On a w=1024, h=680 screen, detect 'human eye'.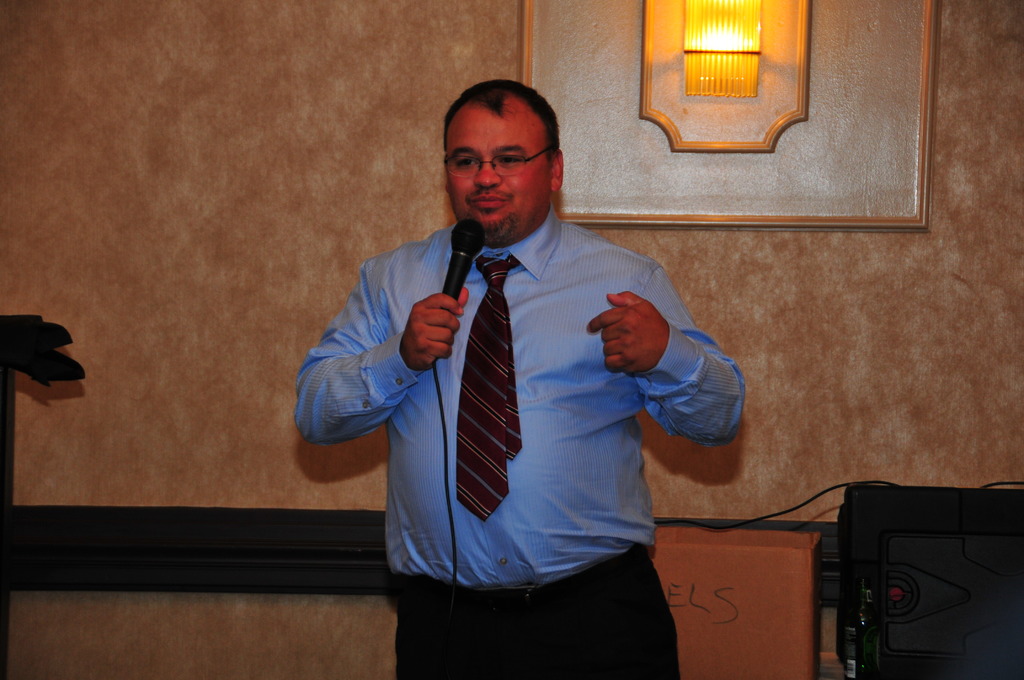
[452,156,483,172].
